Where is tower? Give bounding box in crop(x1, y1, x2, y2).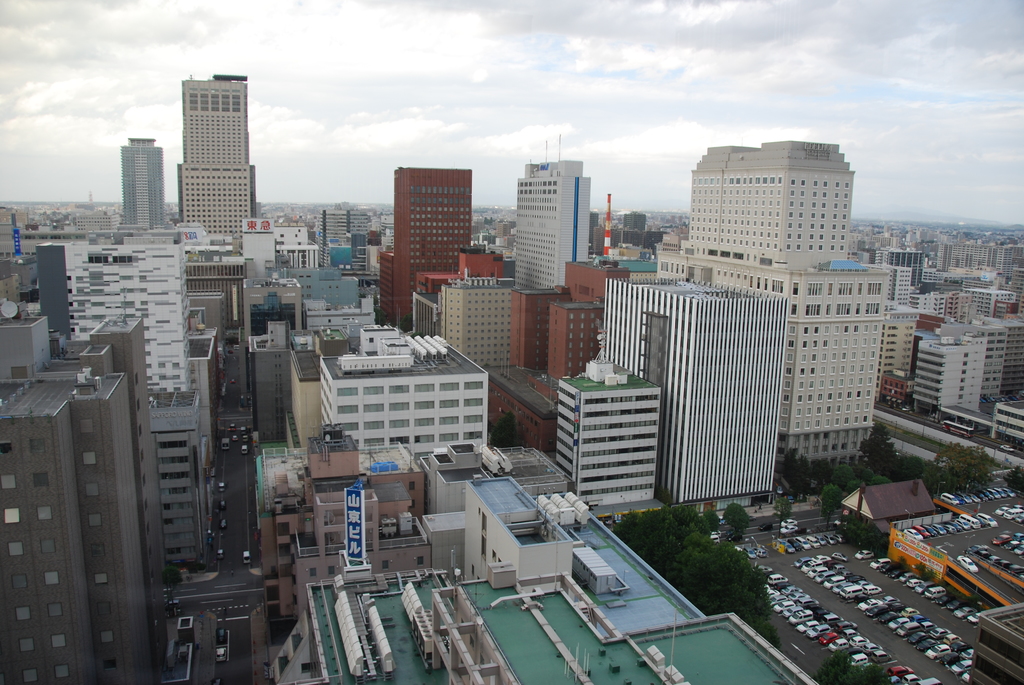
crop(399, 167, 468, 327).
